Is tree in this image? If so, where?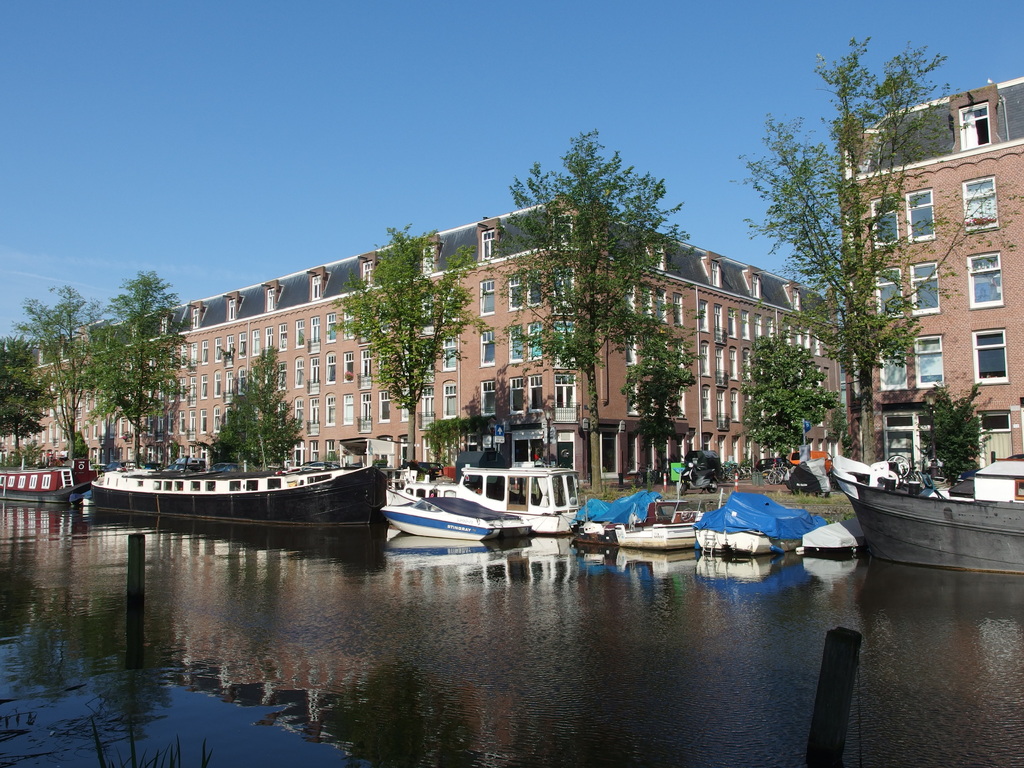
Yes, at <region>92, 266, 189, 467</region>.
